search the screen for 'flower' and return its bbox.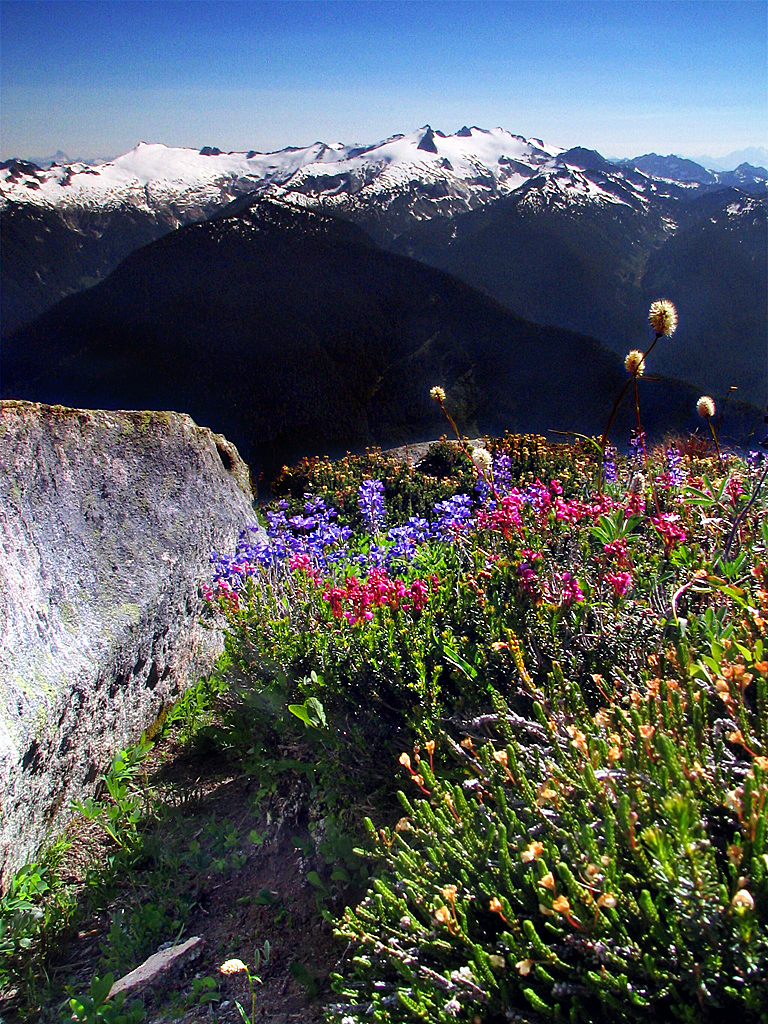
Found: region(428, 385, 446, 405).
